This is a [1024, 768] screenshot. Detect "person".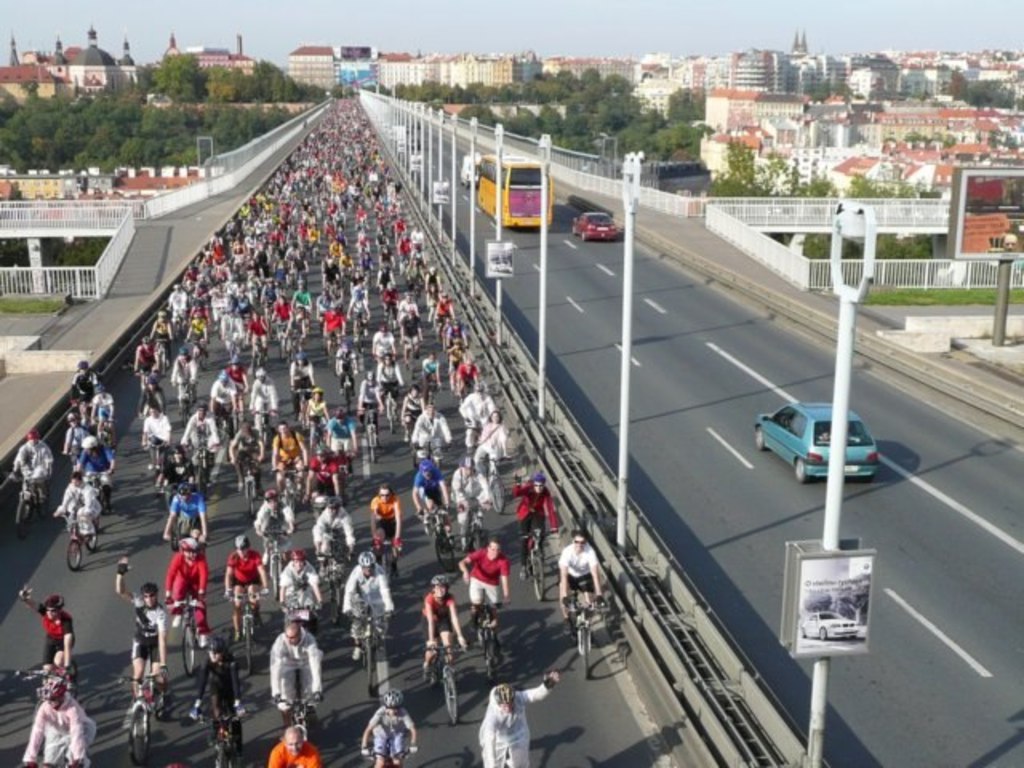
box=[274, 547, 320, 618].
